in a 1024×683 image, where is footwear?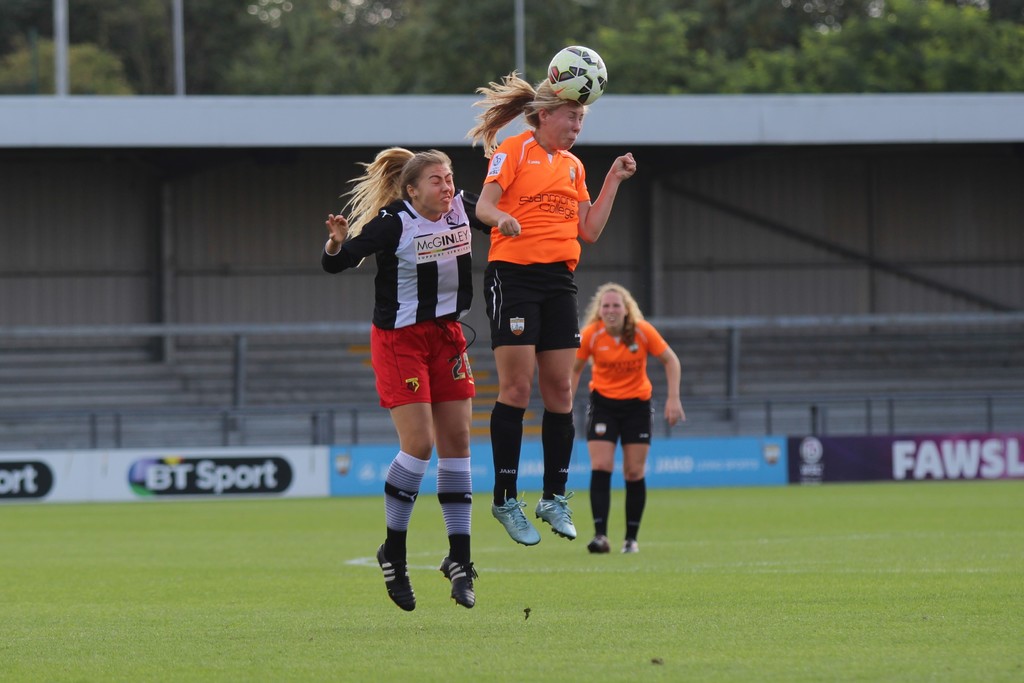
378:537:408:611.
